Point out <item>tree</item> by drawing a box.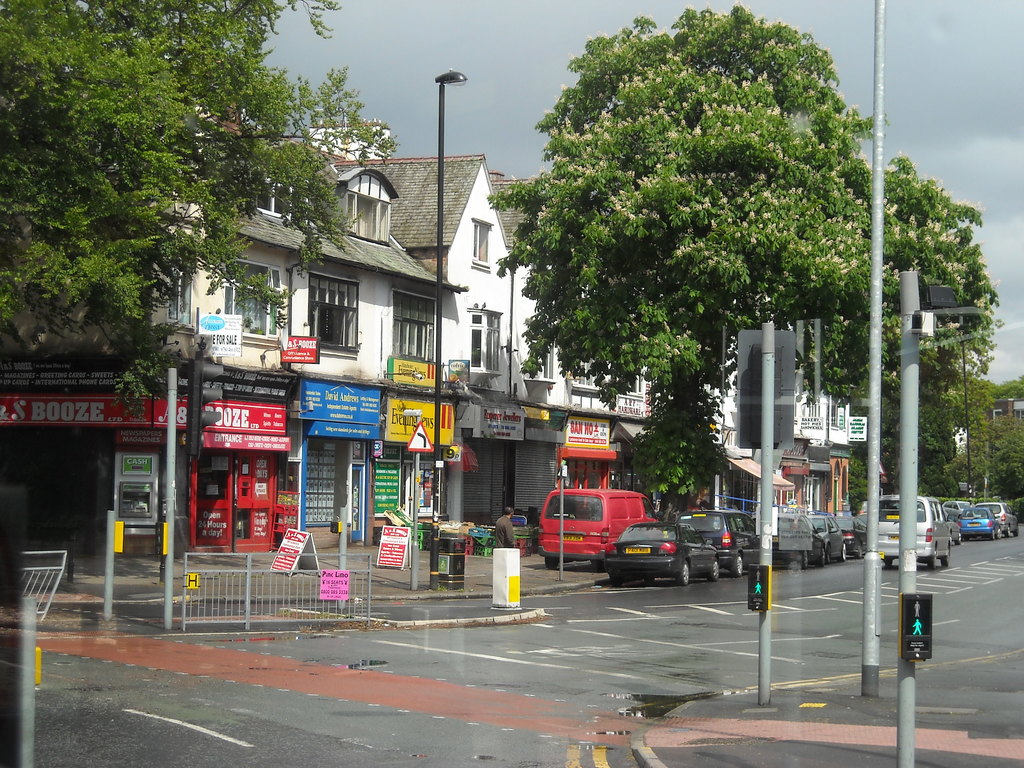
rect(476, 1, 865, 518).
